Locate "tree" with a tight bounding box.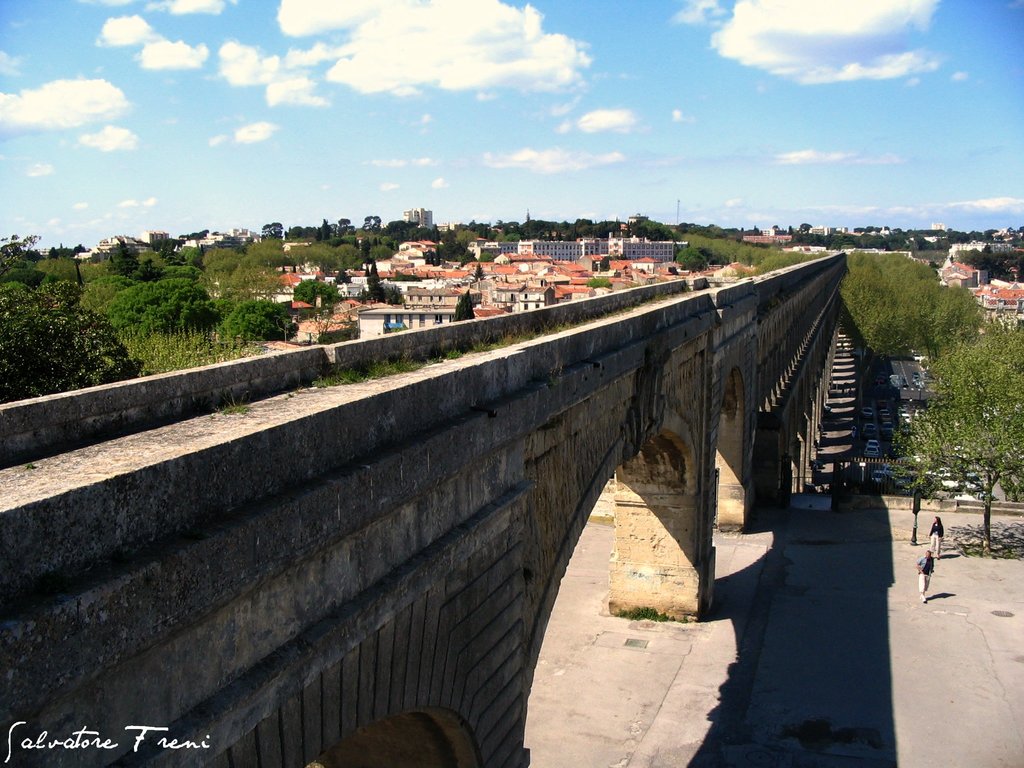
locate(639, 213, 671, 239).
